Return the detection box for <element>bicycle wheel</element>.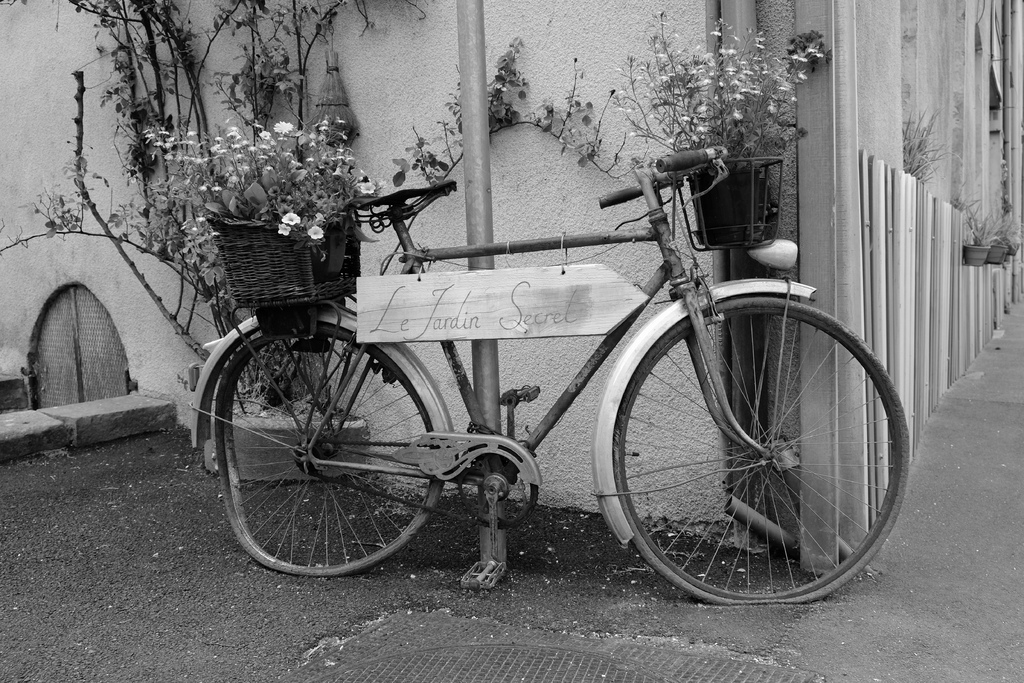
detection(585, 301, 931, 625).
